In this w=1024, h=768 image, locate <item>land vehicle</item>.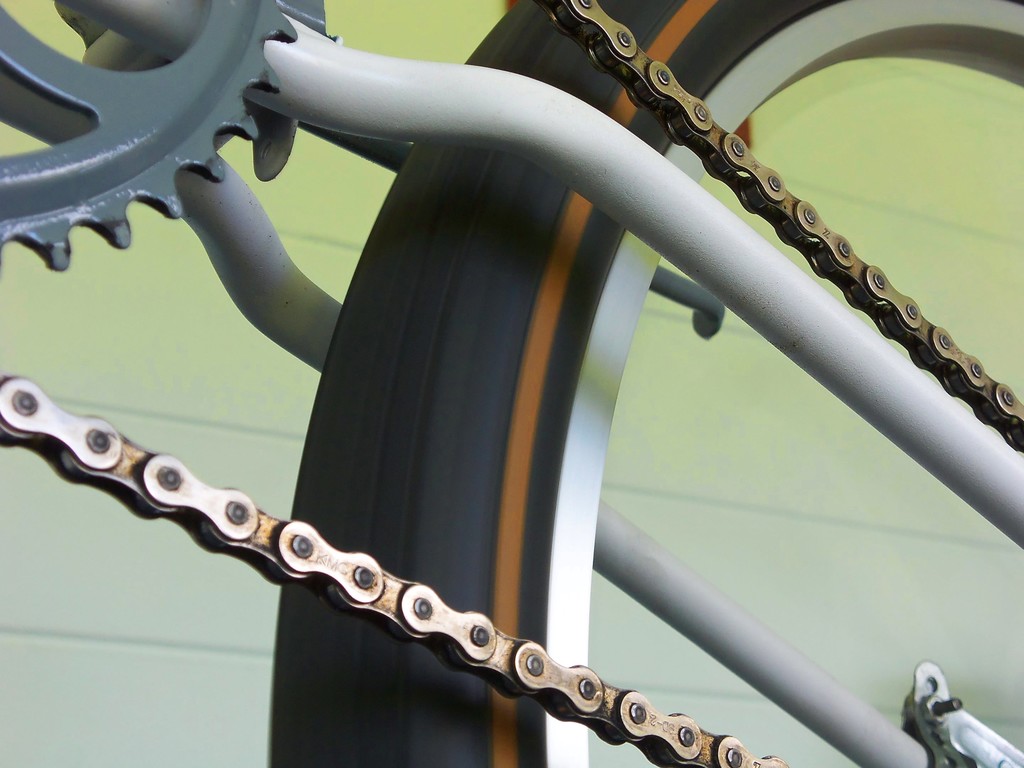
Bounding box: 0 0 1023 767.
